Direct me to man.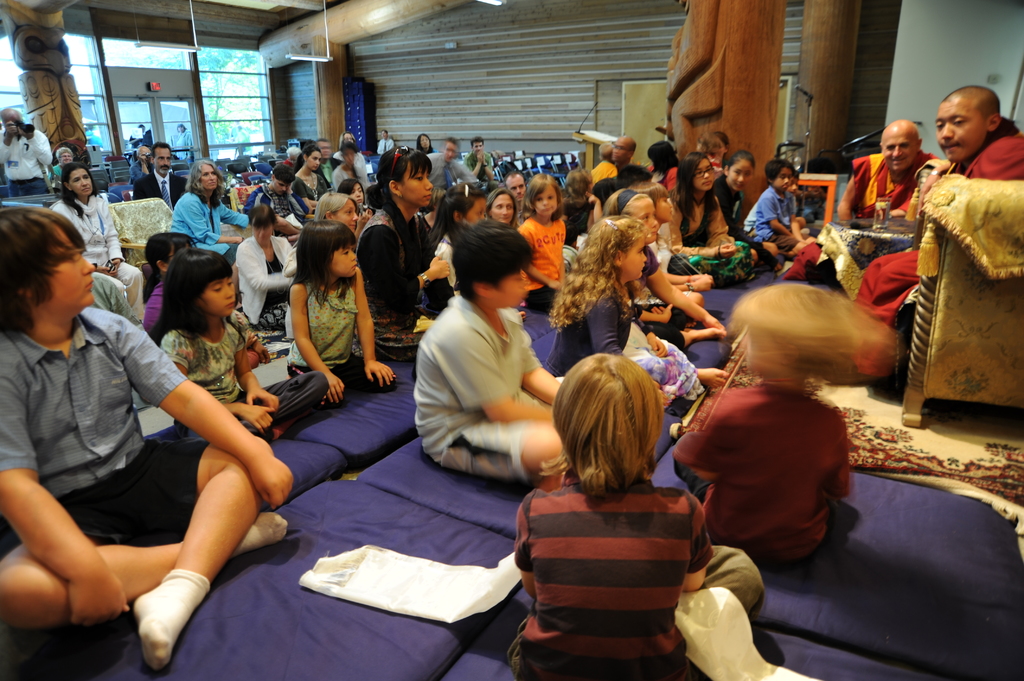
Direction: [x1=504, y1=167, x2=528, y2=216].
